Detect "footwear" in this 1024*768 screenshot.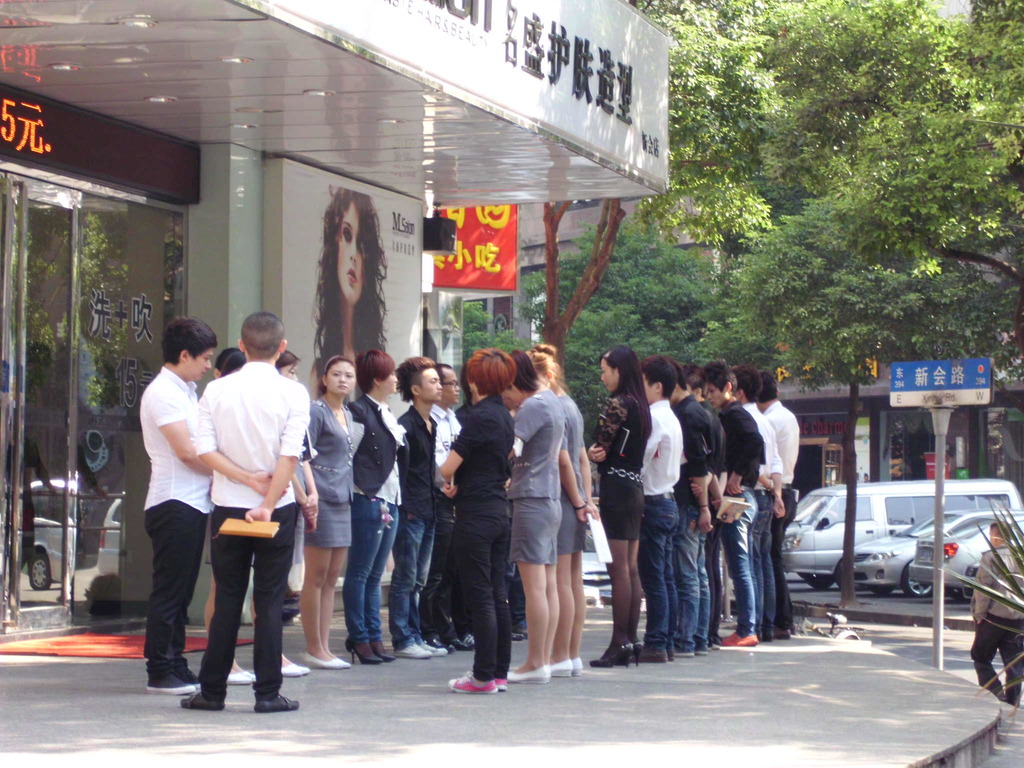
Detection: Rect(243, 666, 256, 682).
